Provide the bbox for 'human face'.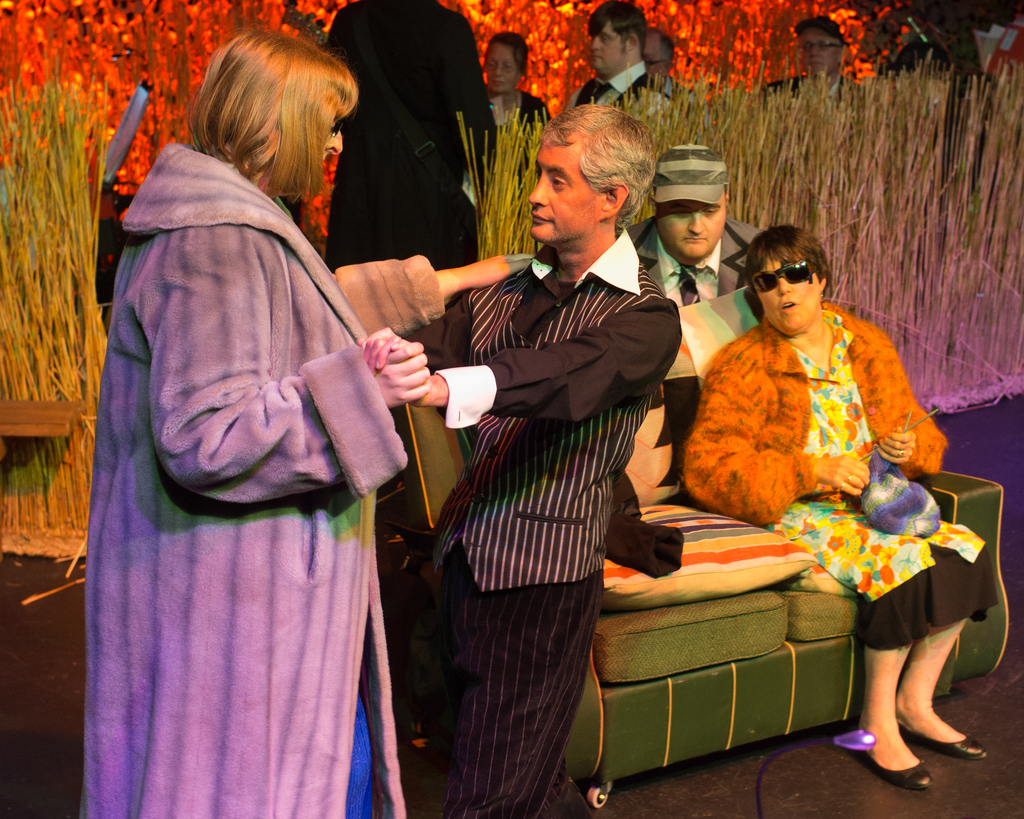
<box>759,257,821,330</box>.
